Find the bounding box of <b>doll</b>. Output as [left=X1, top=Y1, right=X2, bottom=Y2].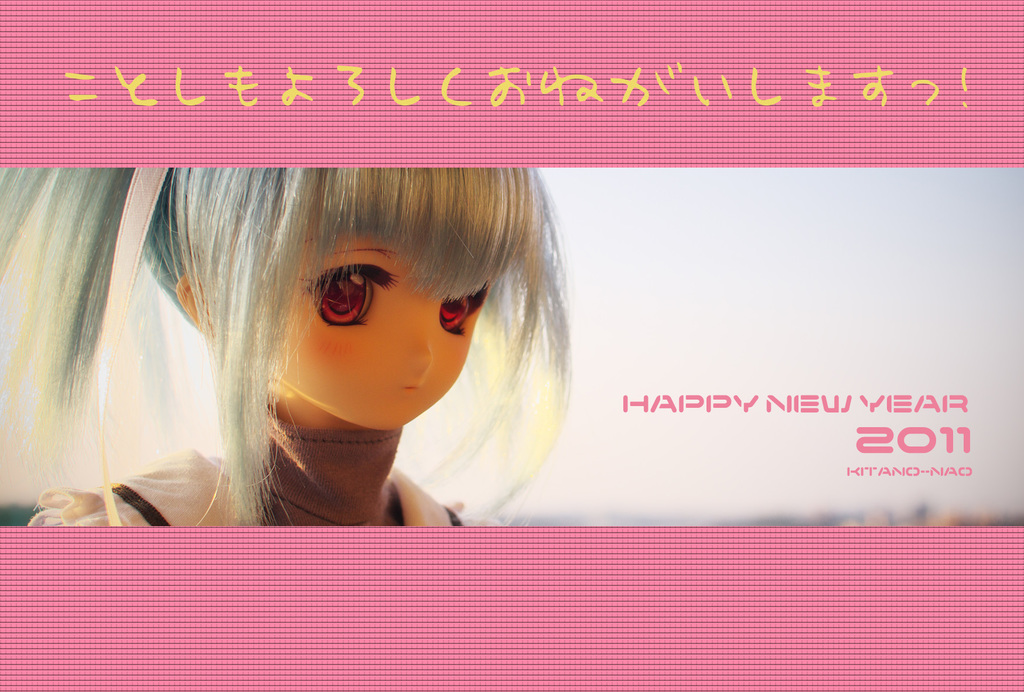
[left=98, top=148, right=504, bottom=536].
